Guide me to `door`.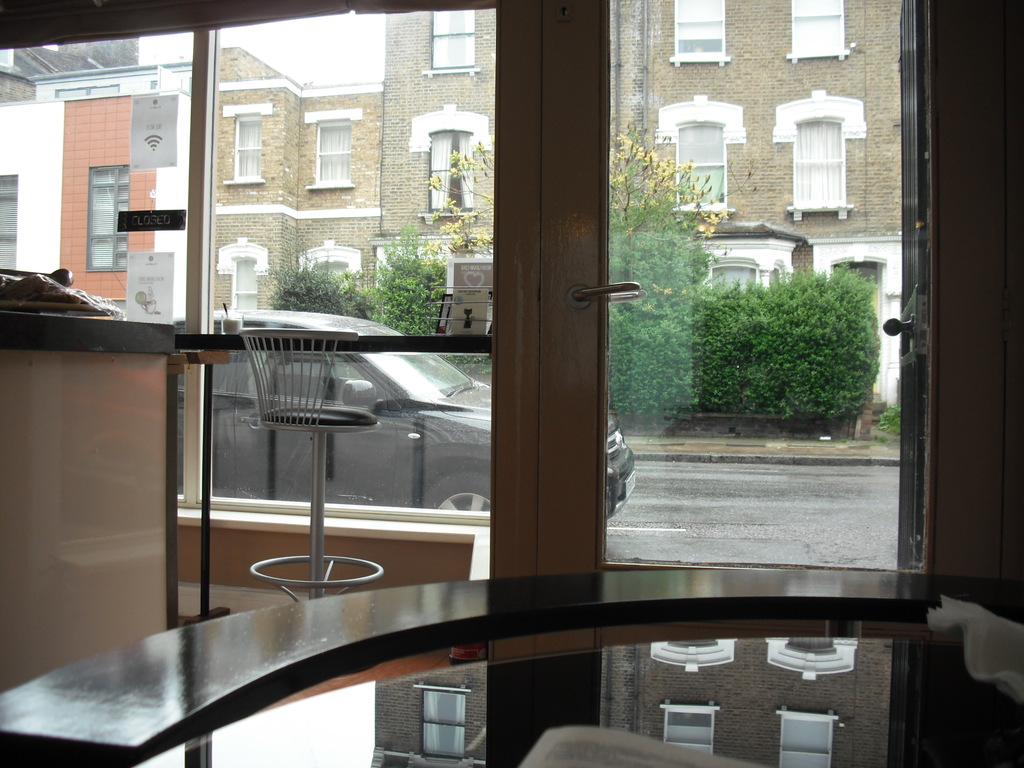
Guidance: <region>536, 0, 1005, 575</region>.
